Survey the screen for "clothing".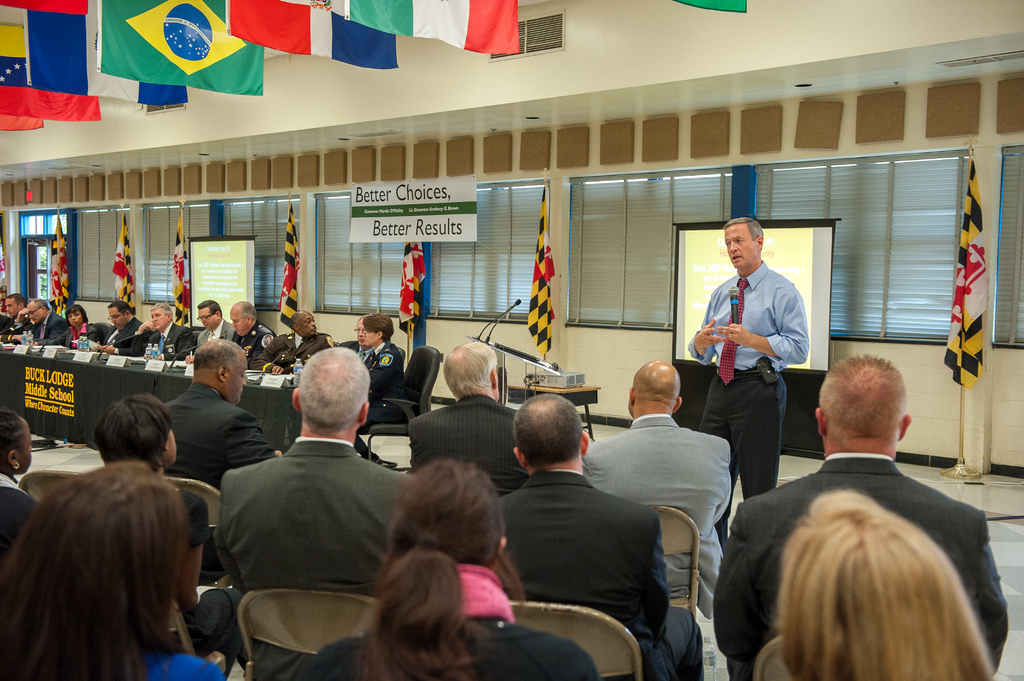
Survey found: (238, 332, 275, 365).
